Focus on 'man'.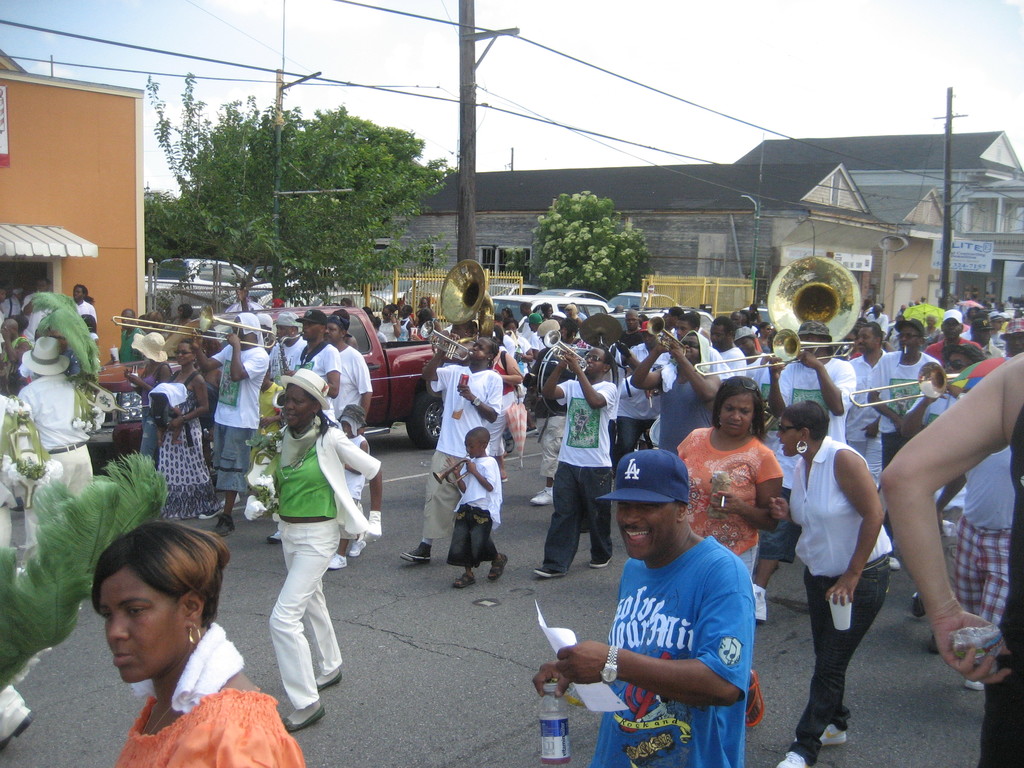
Focused at box=[734, 325, 770, 380].
